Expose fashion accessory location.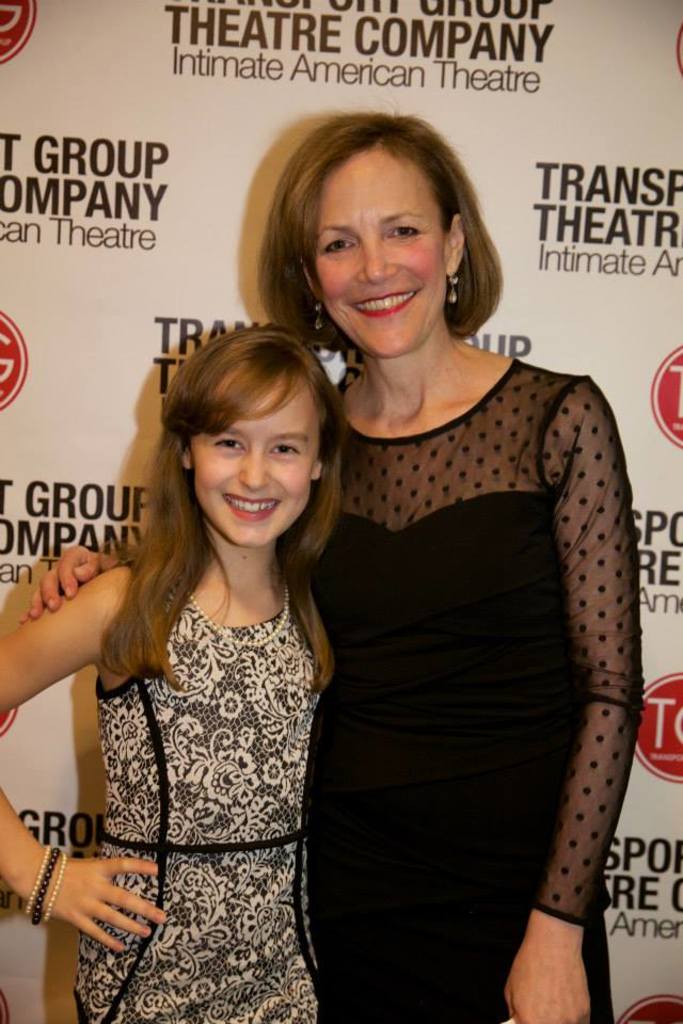
Exposed at (449, 267, 456, 297).
